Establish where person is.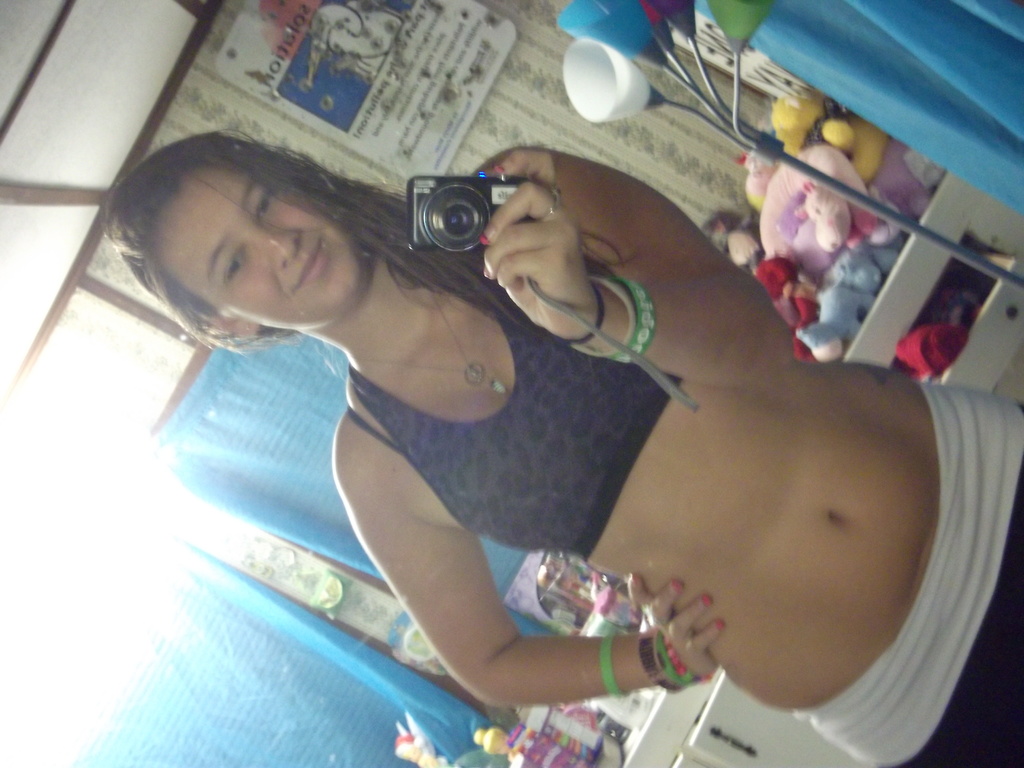
Established at <region>67, 107, 980, 755</region>.
